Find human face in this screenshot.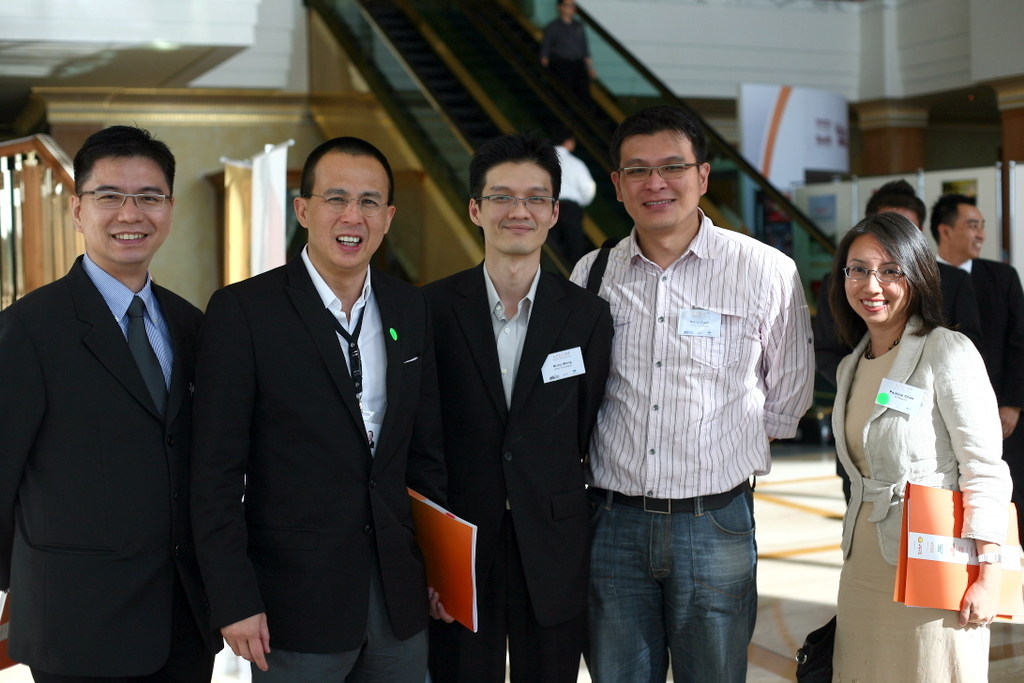
The bounding box for human face is <box>618,135,699,227</box>.
